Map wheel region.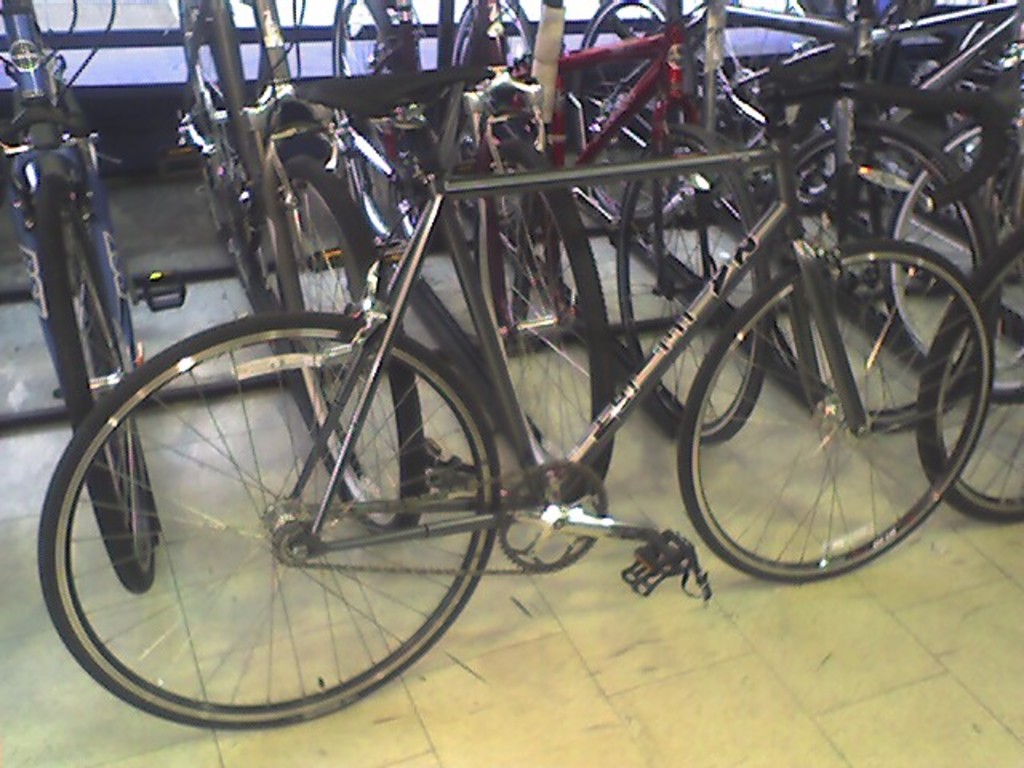
Mapped to [677,245,997,582].
